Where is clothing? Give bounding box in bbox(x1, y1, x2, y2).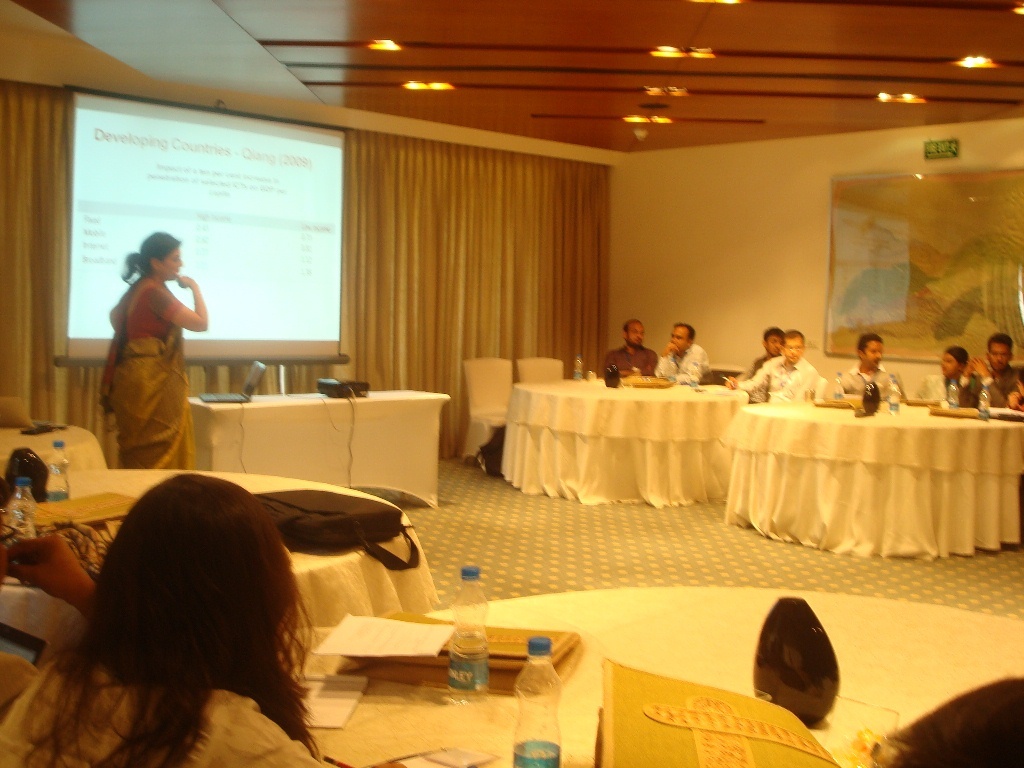
bbox(0, 687, 326, 767).
